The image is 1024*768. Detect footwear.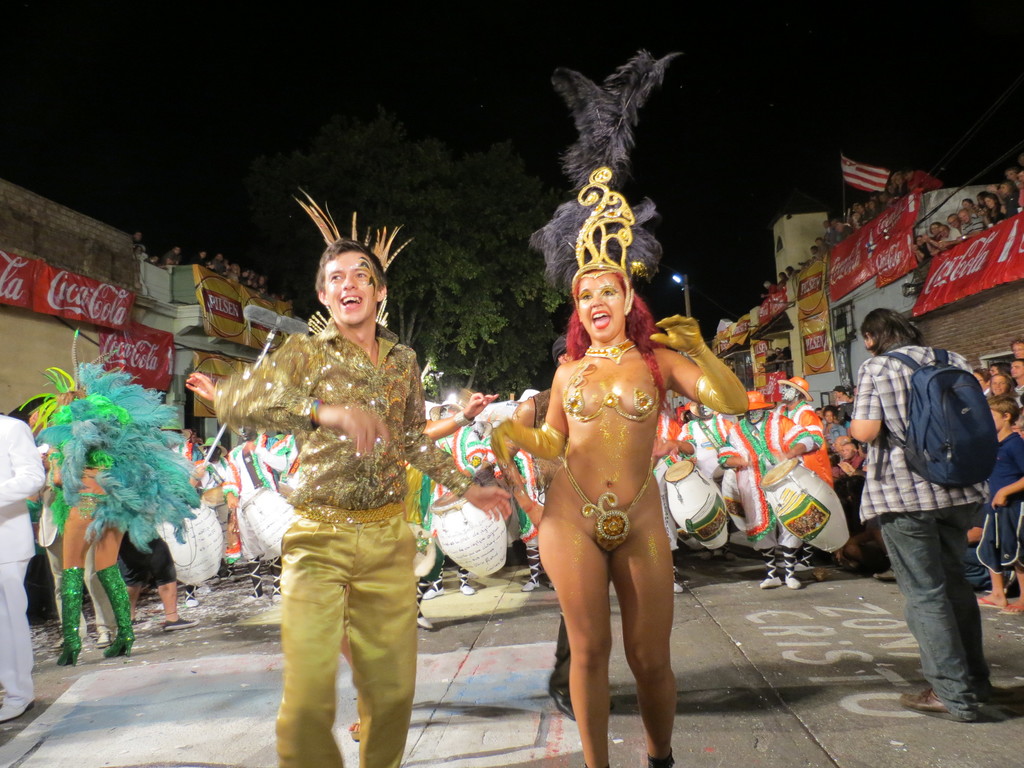
Detection: select_region(96, 563, 137, 659).
